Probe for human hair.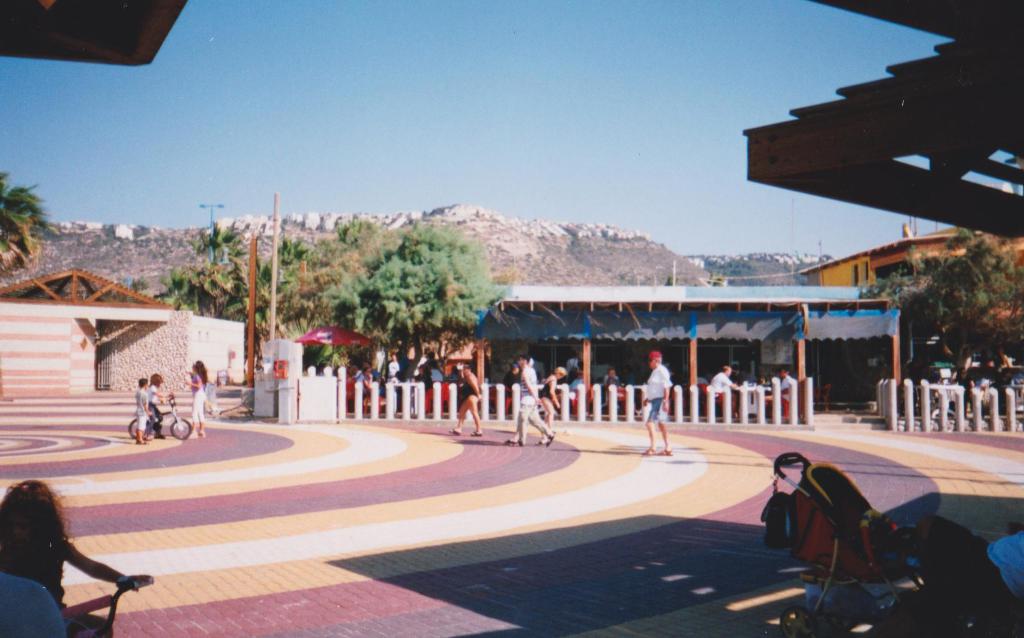
Probe result: <region>655, 356, 662, 363</region>.
